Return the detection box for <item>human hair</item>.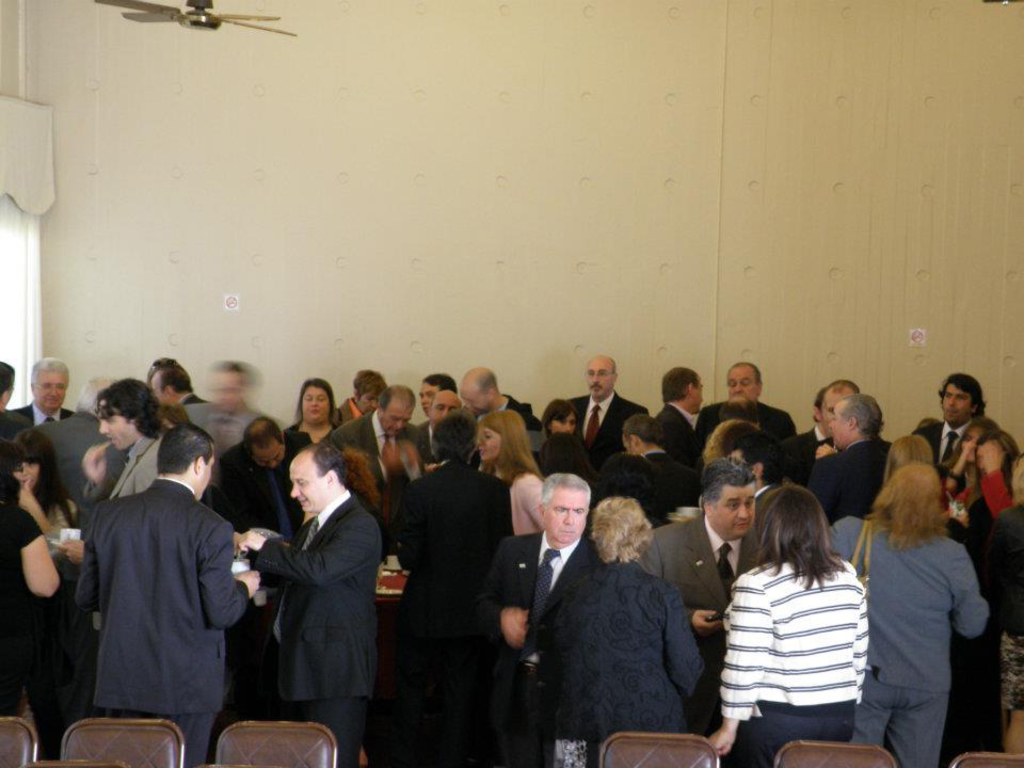
crop(620, 416, 665, 449).
